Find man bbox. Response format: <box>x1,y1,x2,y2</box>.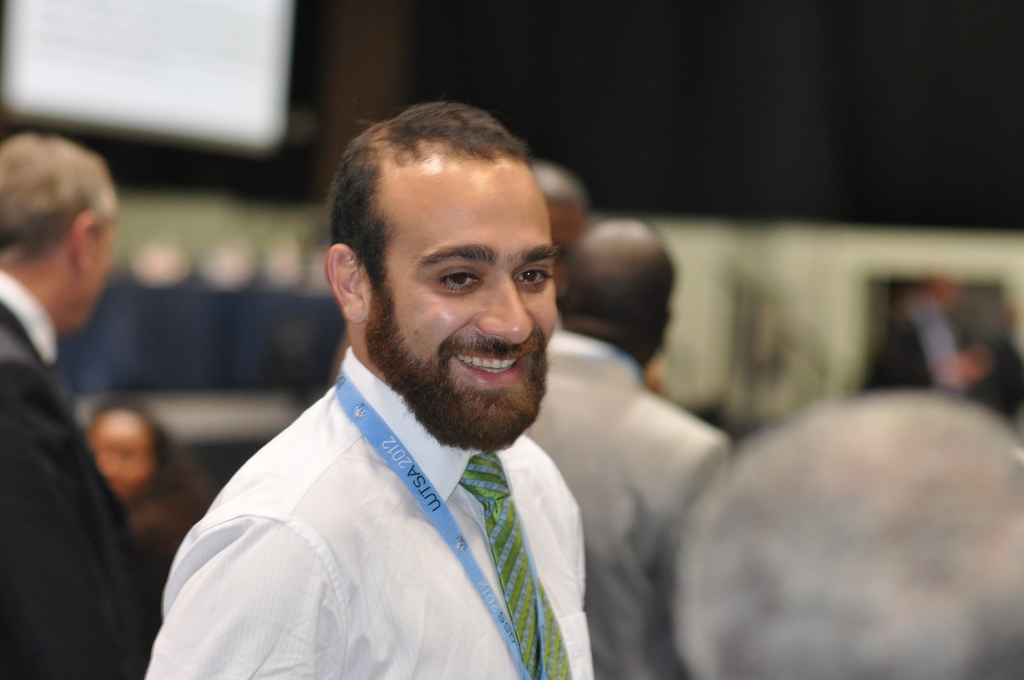
<box>883,275,988,392</box>.
